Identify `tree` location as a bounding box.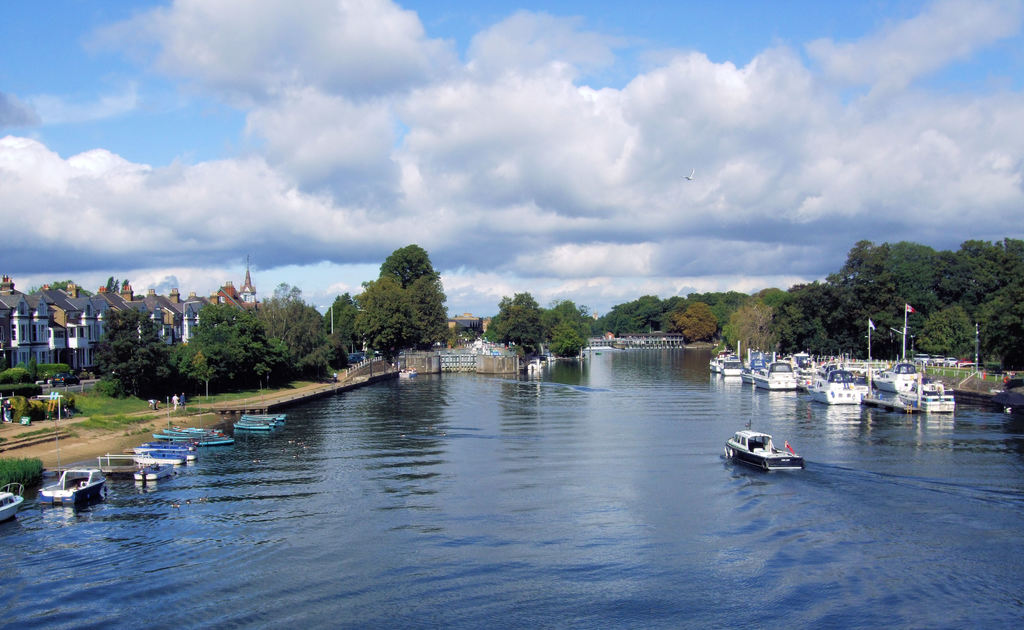
<bbox>664, 298, 680, 327</bbox>.
